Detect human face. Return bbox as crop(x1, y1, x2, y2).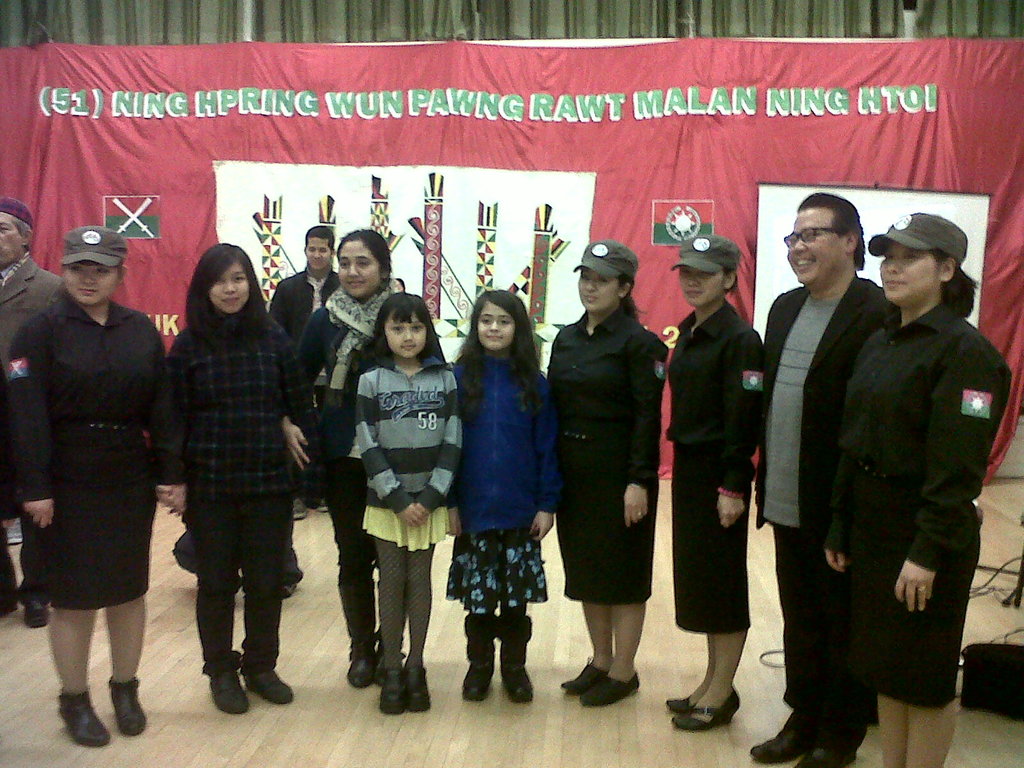
crop(303, 240, 330, 271).
